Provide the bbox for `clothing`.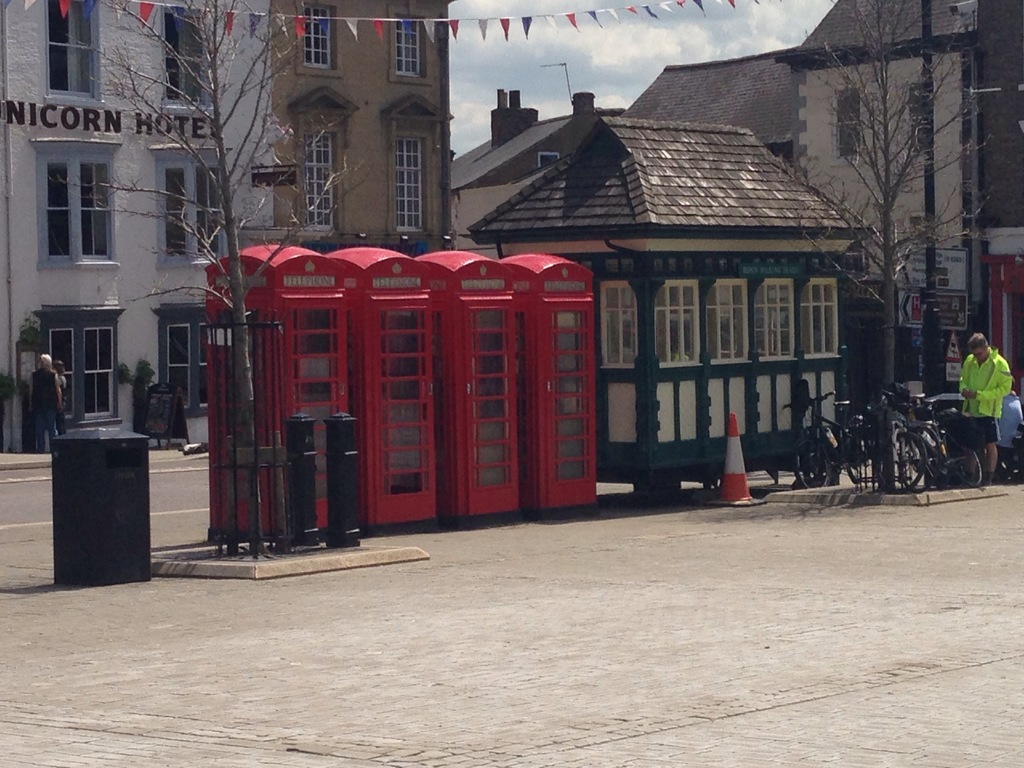
crop(31, 369, 56, 454).
